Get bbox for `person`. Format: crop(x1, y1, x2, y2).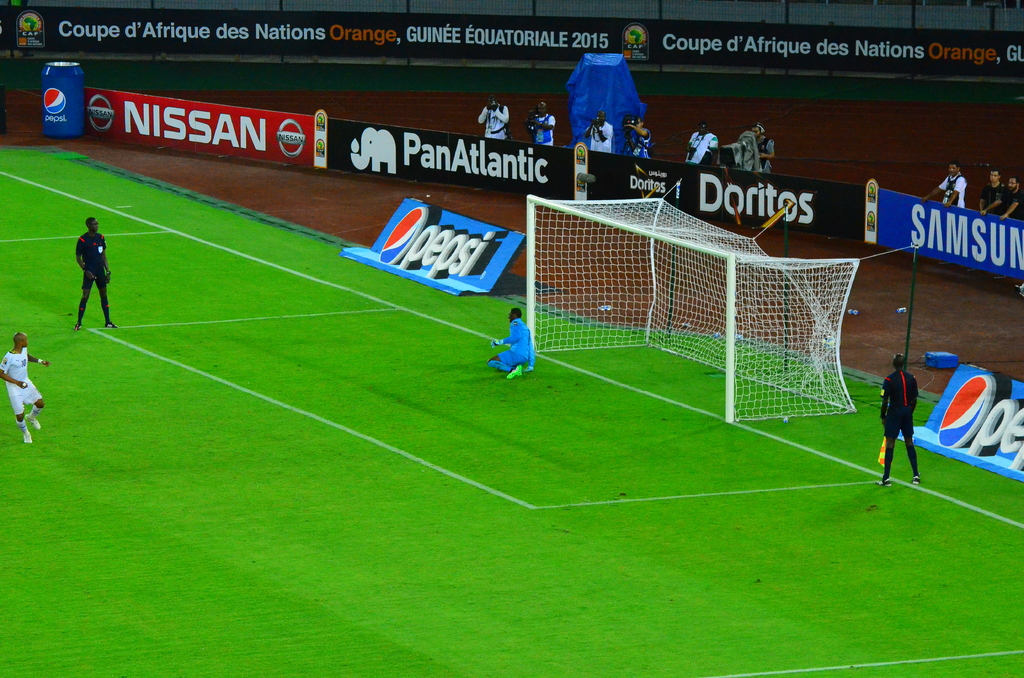
crop(979, 166, 1009, 220).
